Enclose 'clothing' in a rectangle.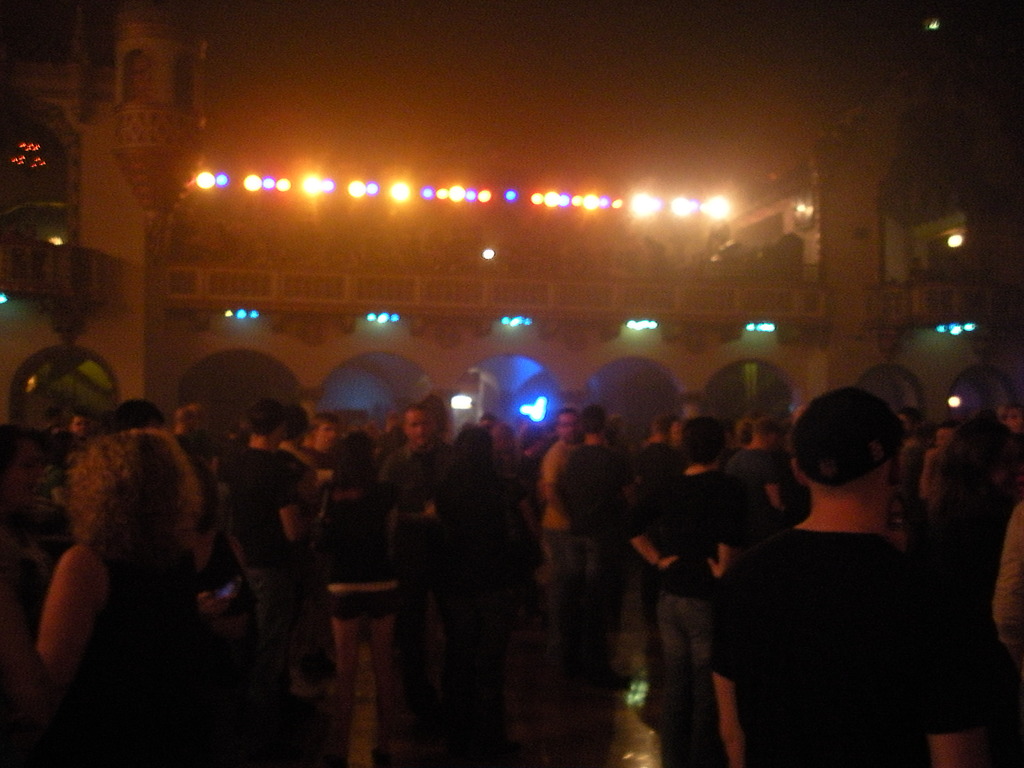
bbox=[631, 465, 770, 756].
